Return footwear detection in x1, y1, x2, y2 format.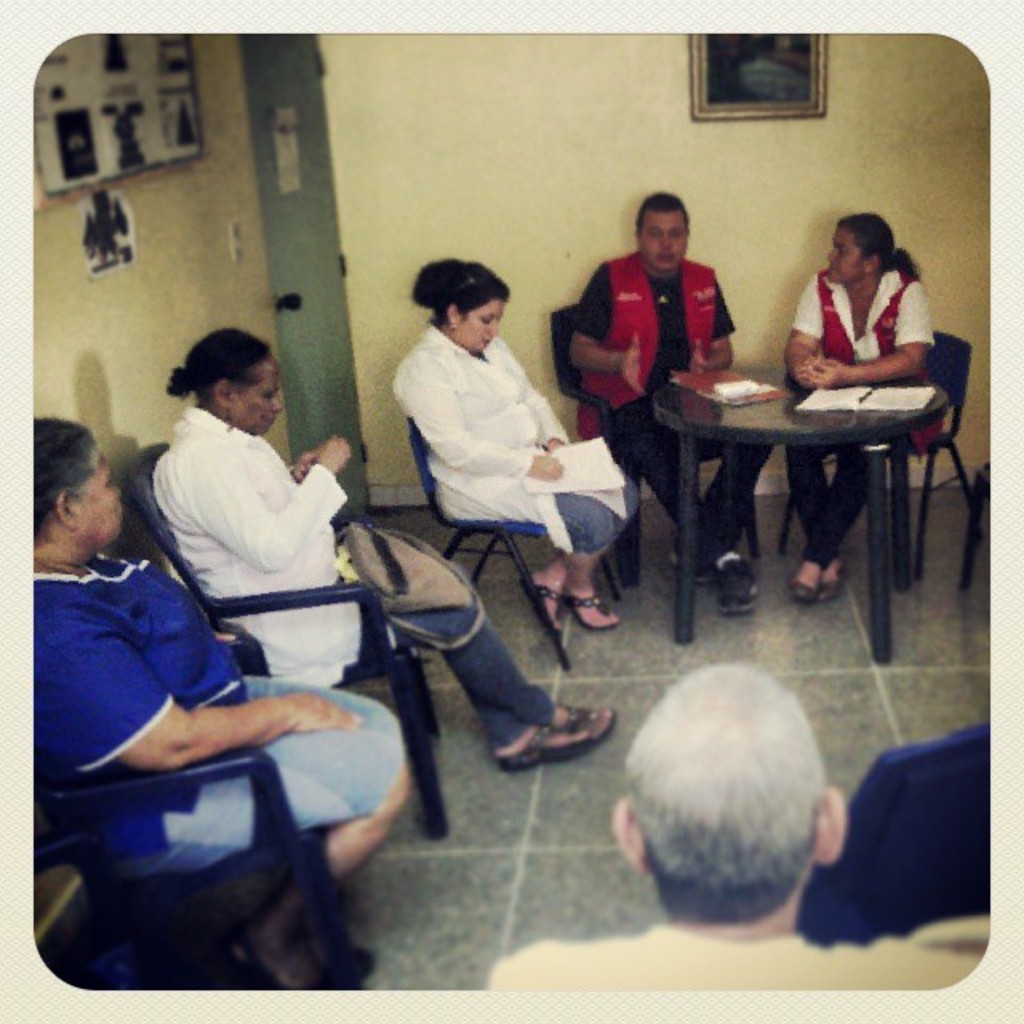
720, 554, 765, 610.
